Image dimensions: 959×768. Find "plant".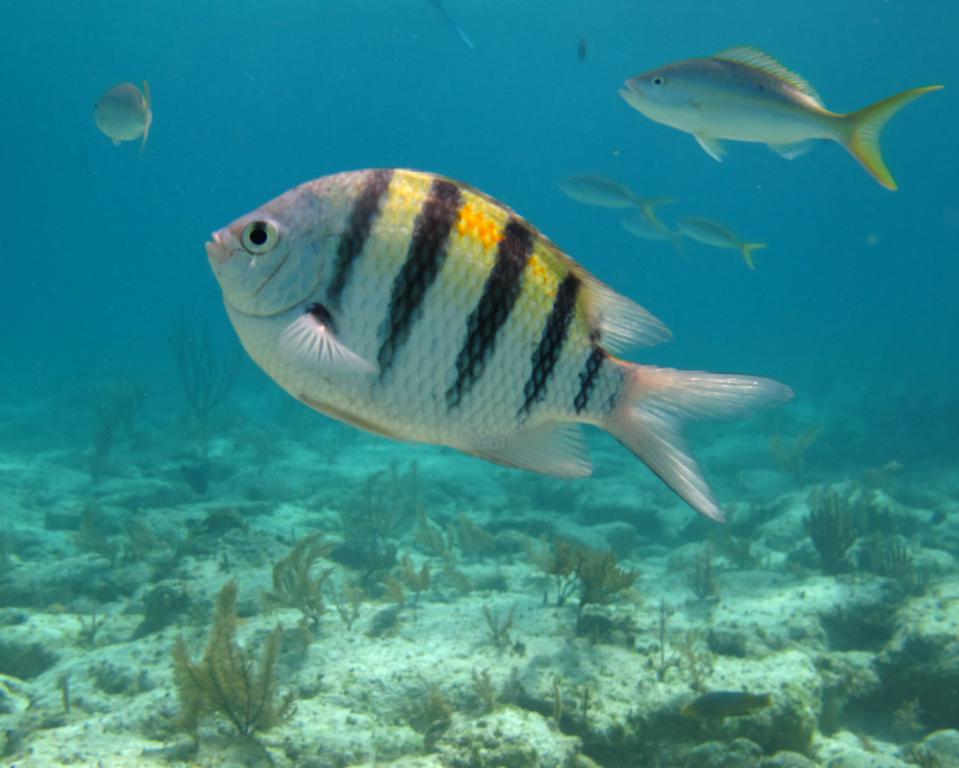
701 622 767 661.
